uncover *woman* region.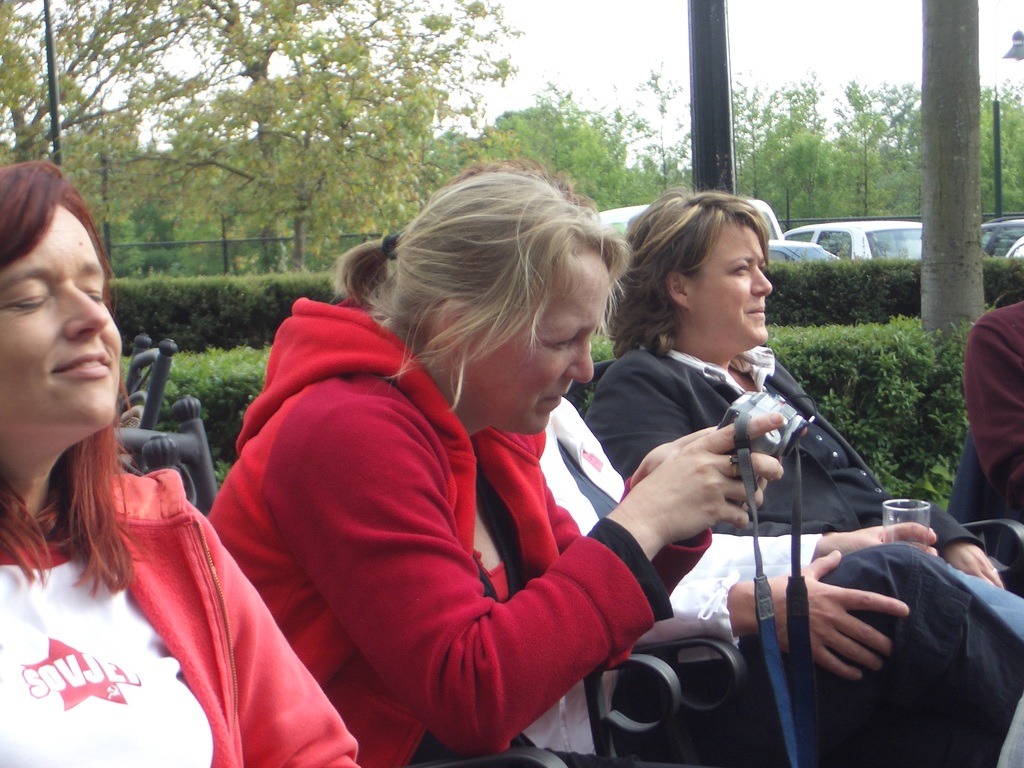
Uncovered: pyautogui.locateOnScreen(0, 145, 364, 767).
